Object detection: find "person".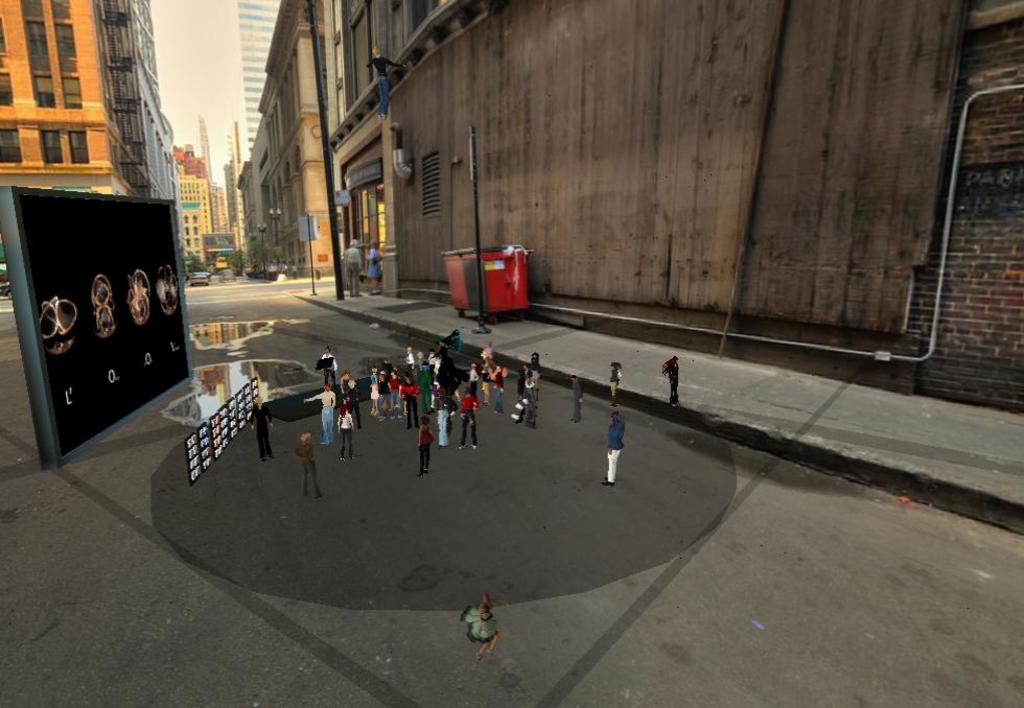
[left=372, top=48, right=402, bottom=125].
